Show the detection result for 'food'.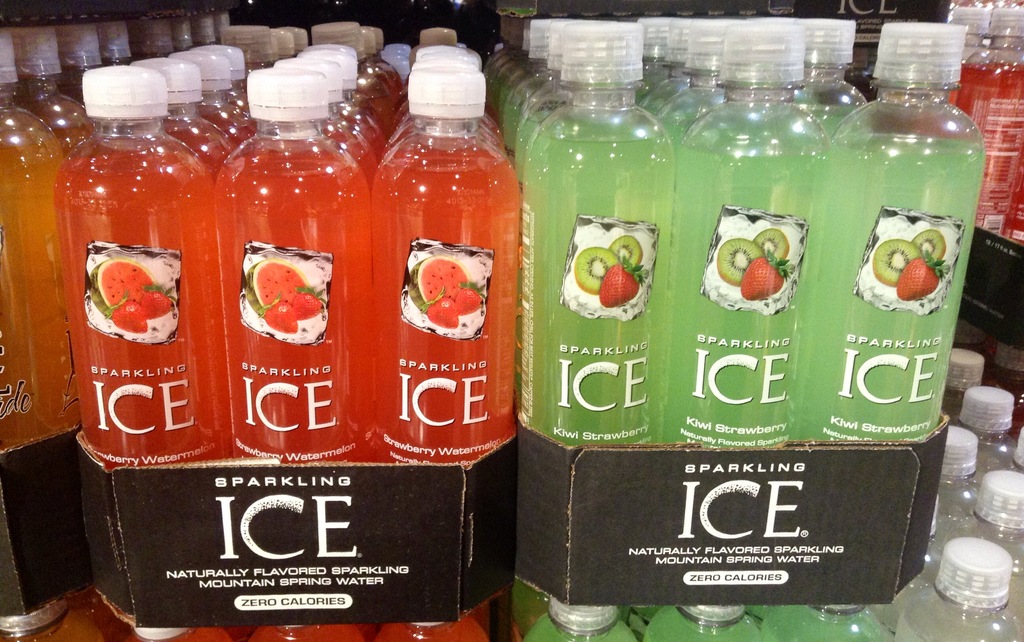
detection(74, 243, 157, 333).
